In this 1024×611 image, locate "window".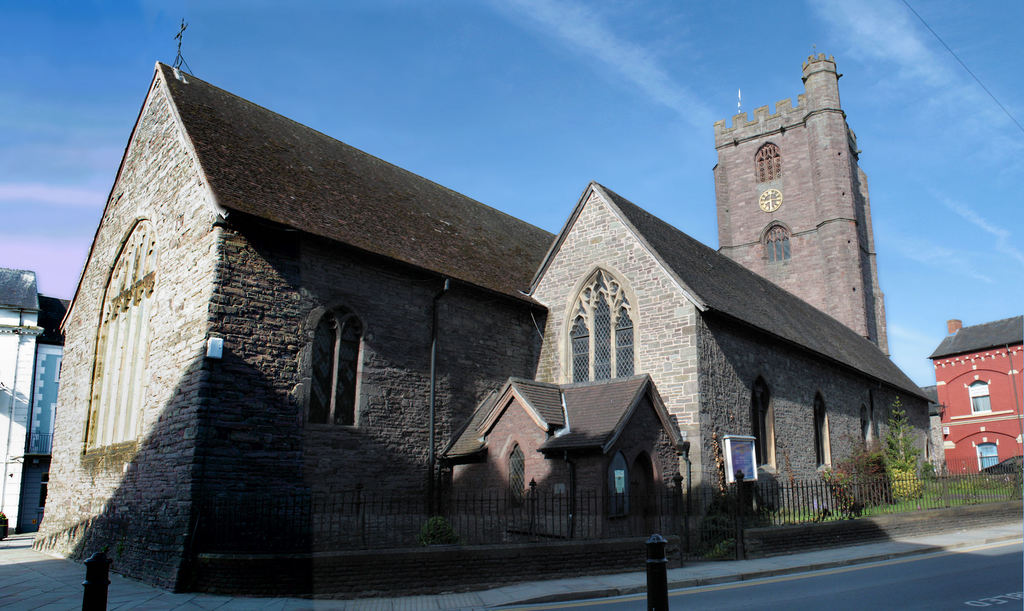
Bounding box: detection(979, 441, 1002, 468).
